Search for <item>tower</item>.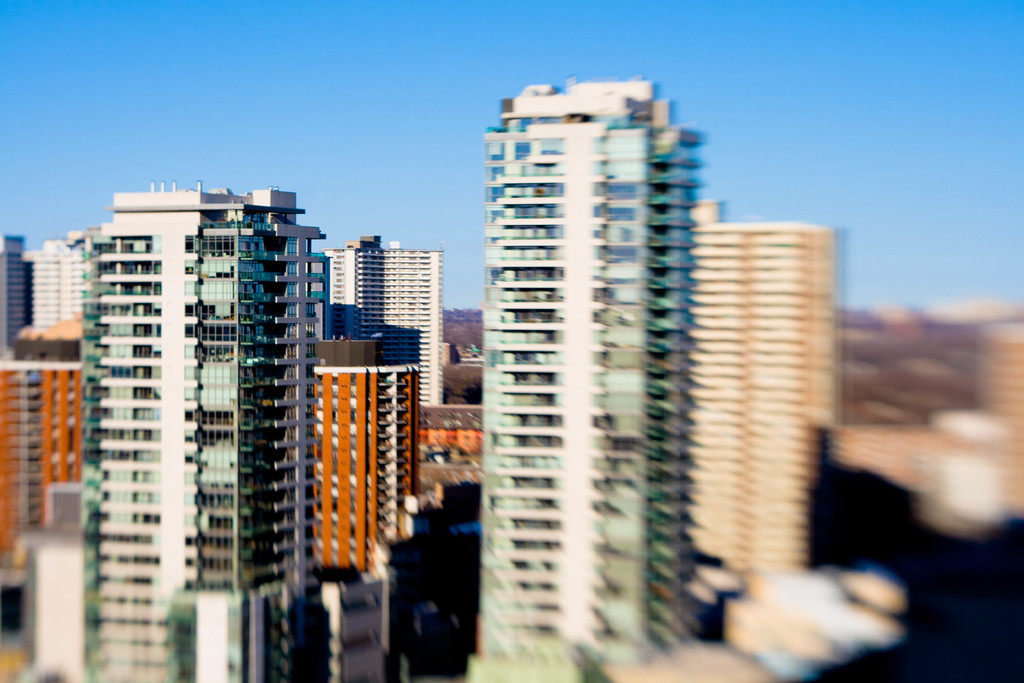
Found at (31,238,95,335).
